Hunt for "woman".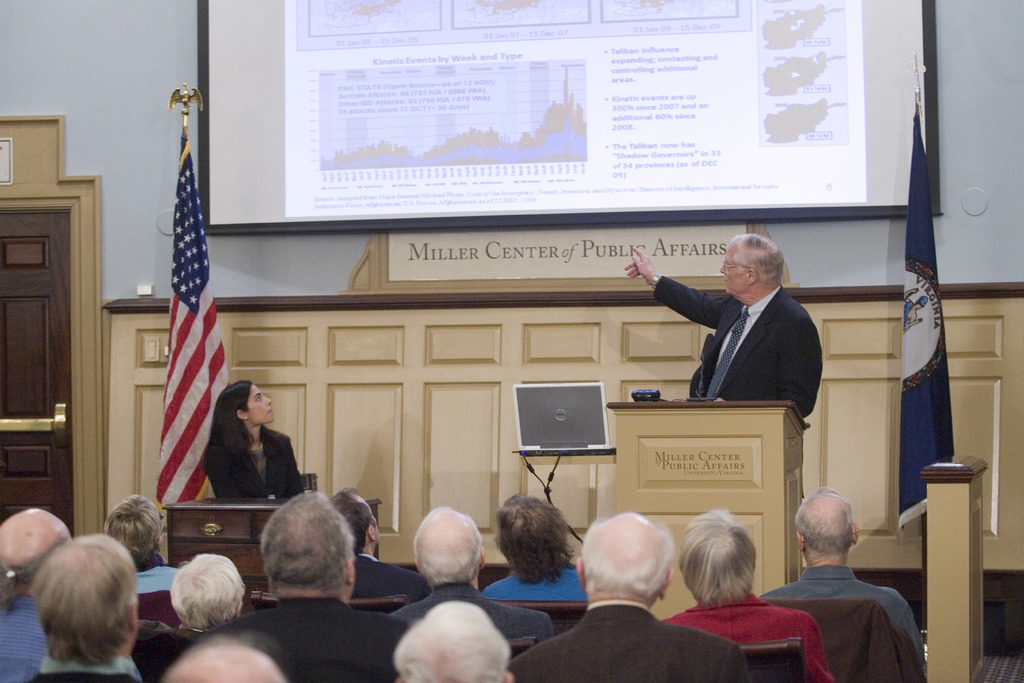
Hunted down at x1=483 y1=491 x2=588 y2=600.
